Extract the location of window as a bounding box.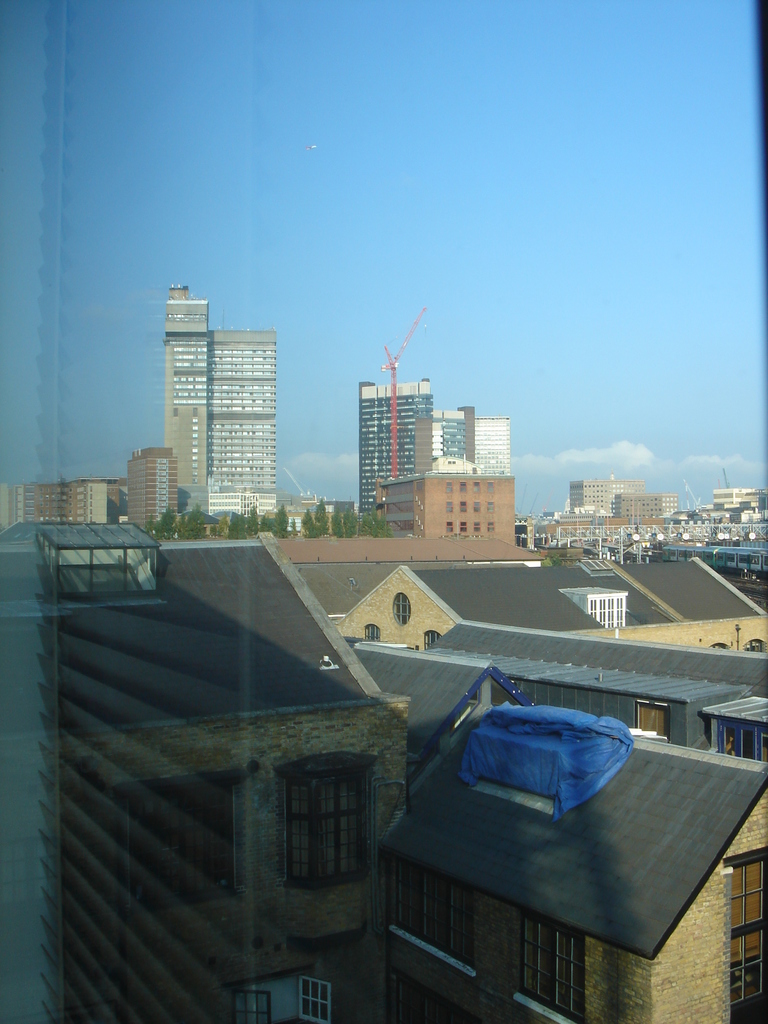
371, 854, 471, 966.
